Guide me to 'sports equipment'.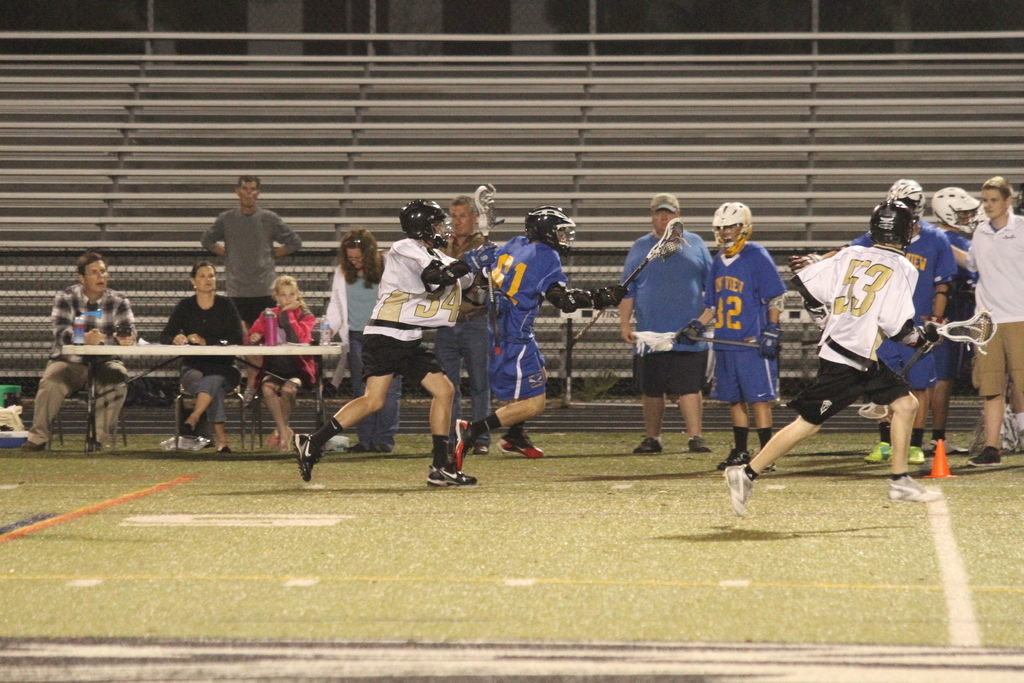
Guidance: rect(460, 239, 503, 273).
